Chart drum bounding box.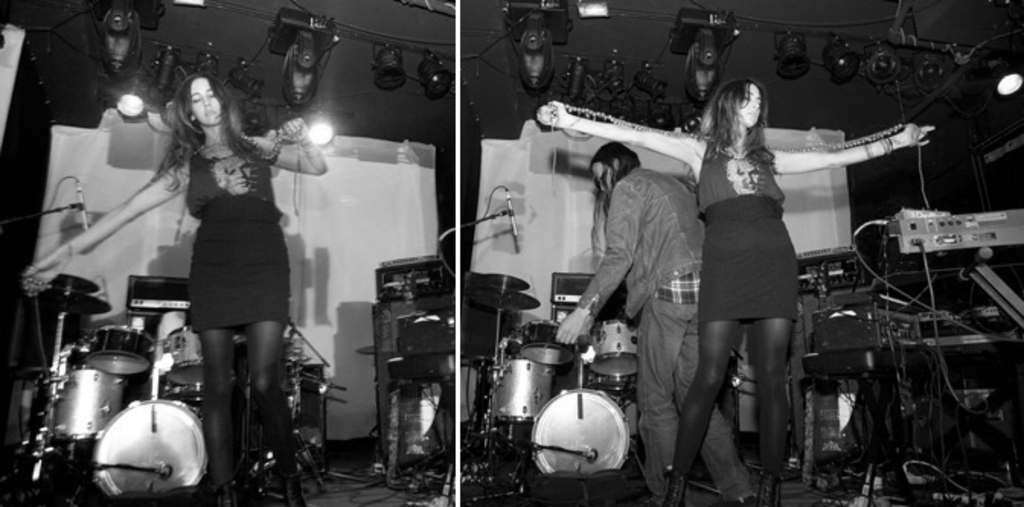
Charted: locate(235, 335, 253, 381).
